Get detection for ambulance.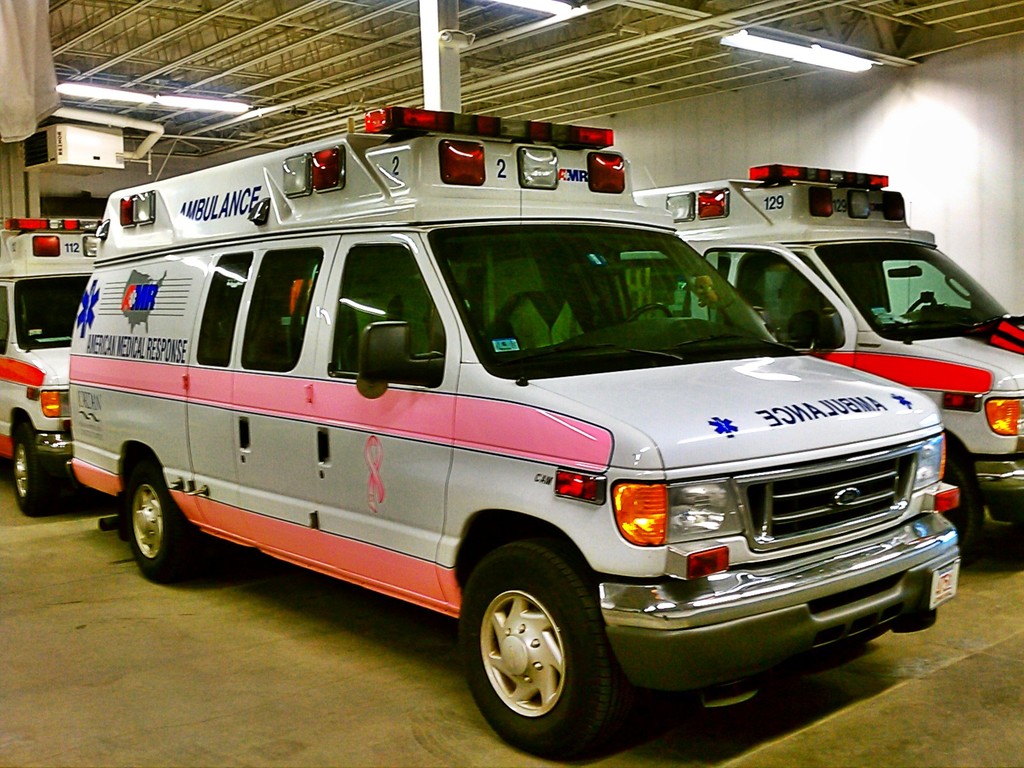
Detection: <box>0,217,106,519</box>.
